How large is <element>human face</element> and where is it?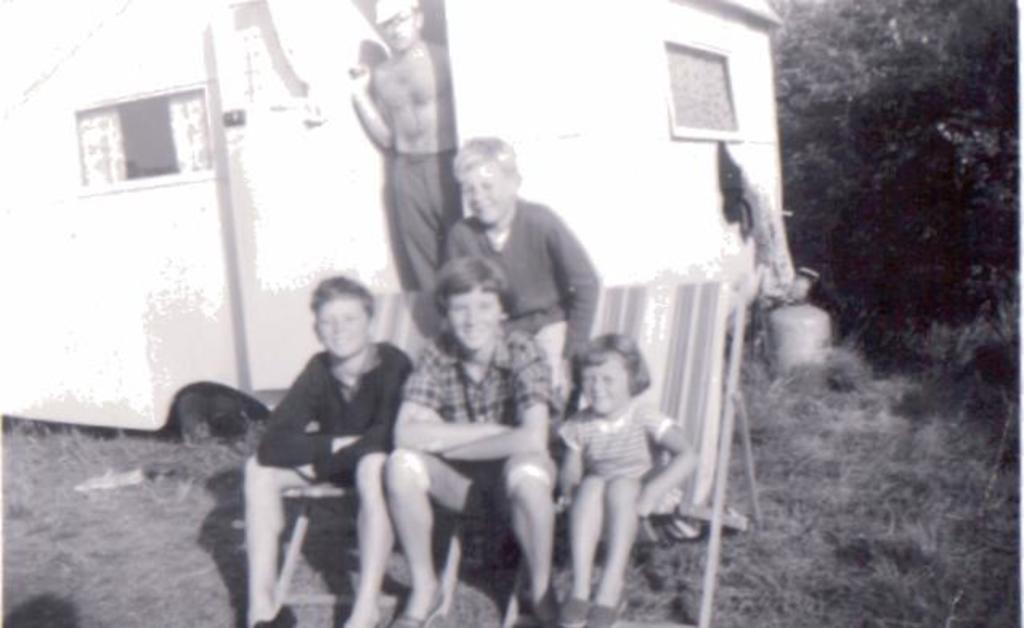
Bounding box: [left=459, top=165, right=510, bottom=225].
